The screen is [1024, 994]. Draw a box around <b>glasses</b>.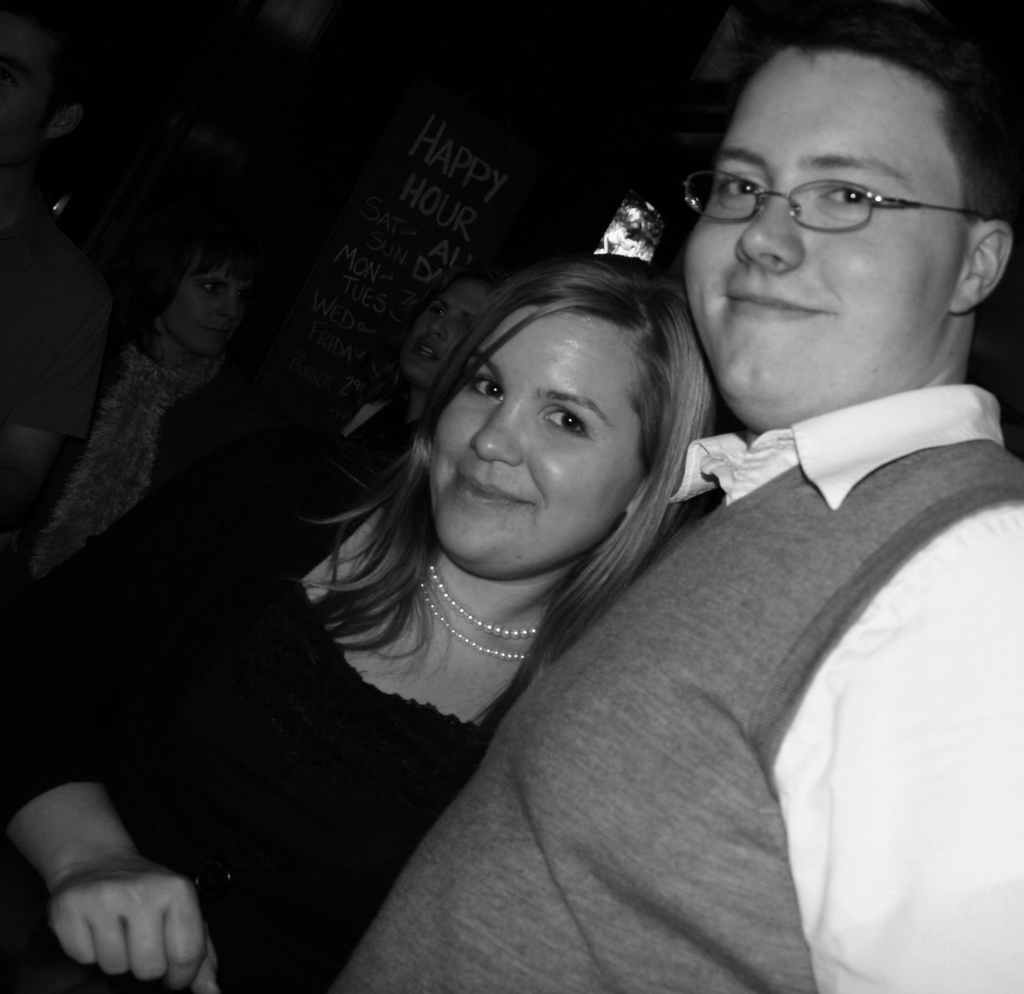
region(674, 142, 977, 269).
